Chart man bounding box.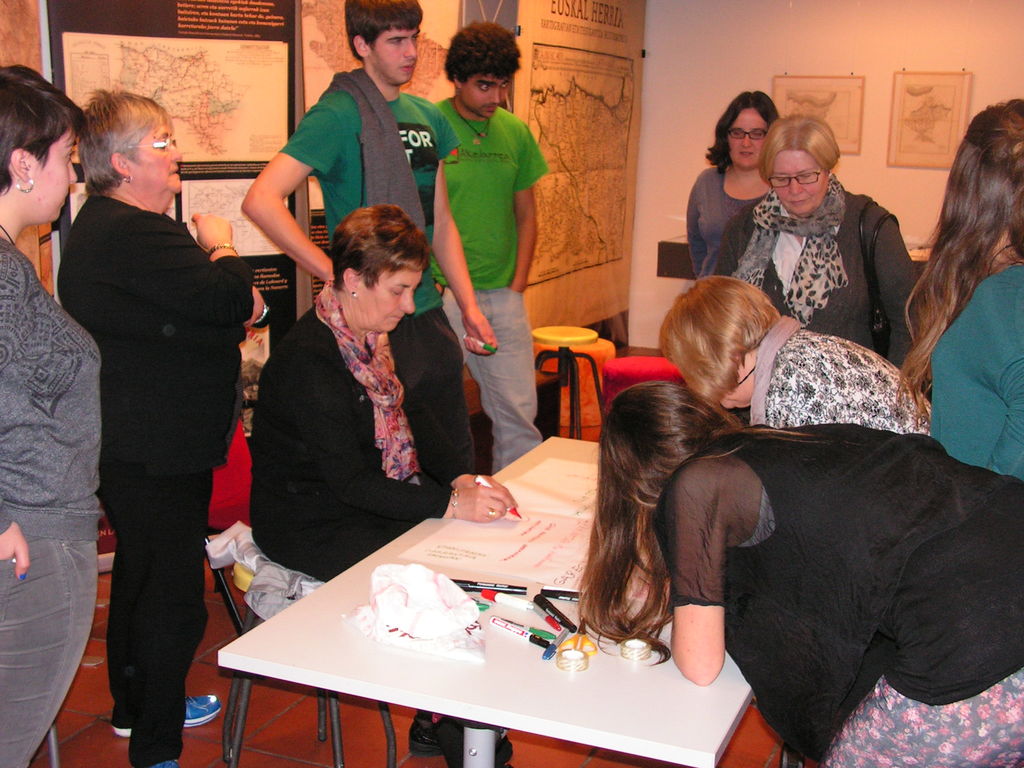
Charted: <box>239,0,502,447</box>.
